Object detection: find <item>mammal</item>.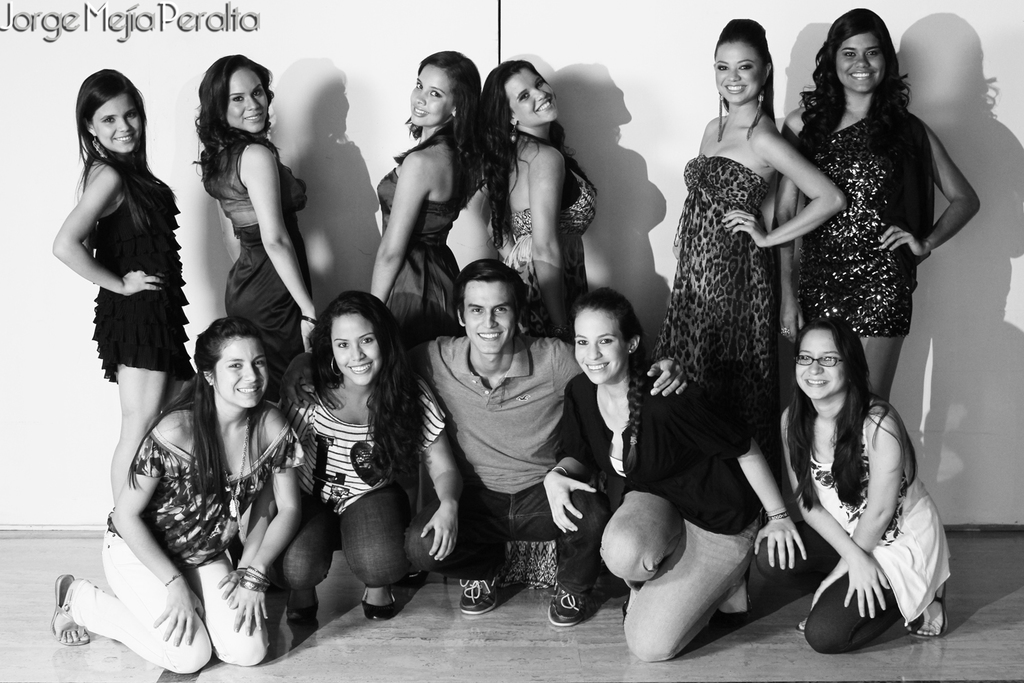
box(651, 15, 851, 430).
